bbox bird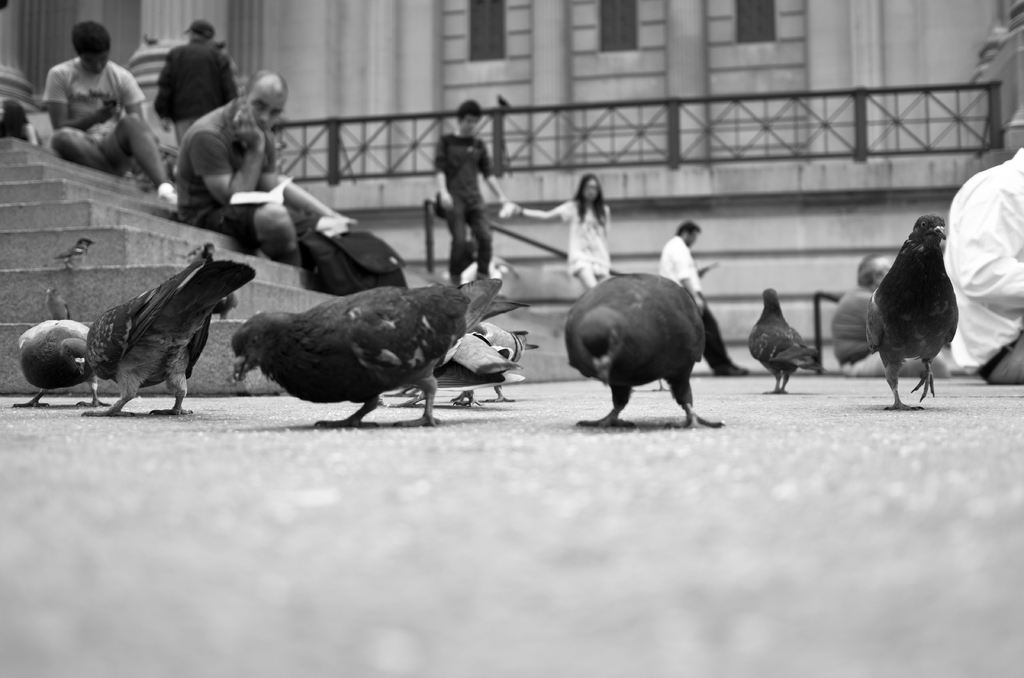
{"x1": 230, "y1": 272, "x2": 531, "y2": 427}
